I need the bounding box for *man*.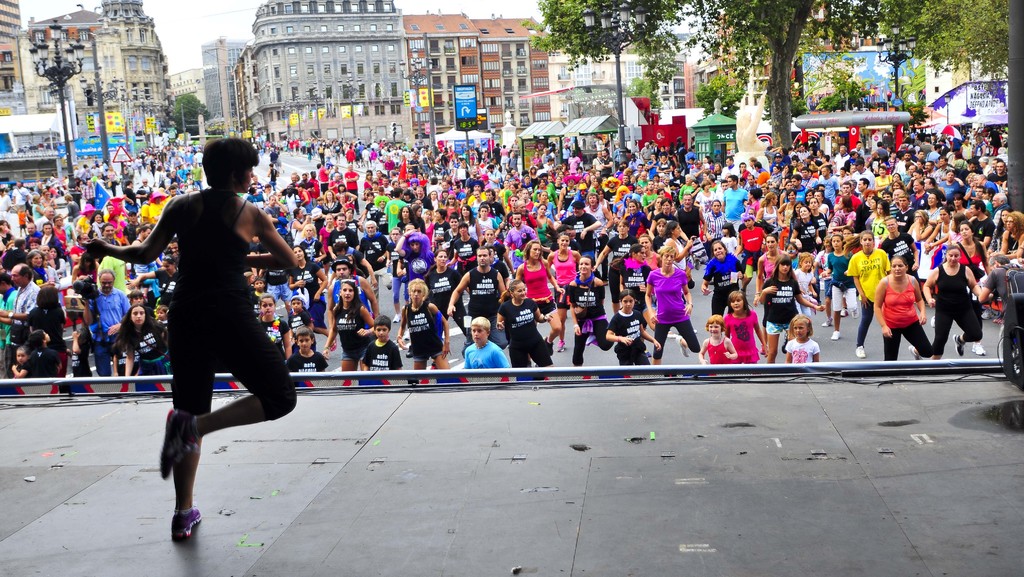
Here it is: <region>625, 172, 635, 191</region>.
